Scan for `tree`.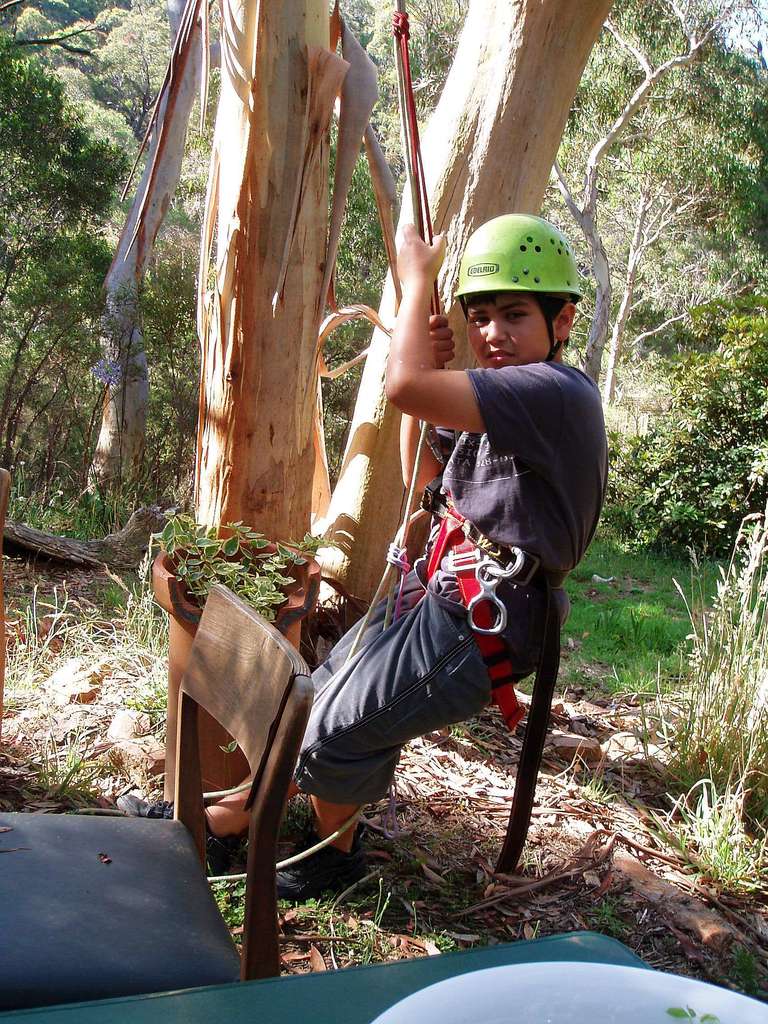
Scan result: region(359, 0, 767, 431).
